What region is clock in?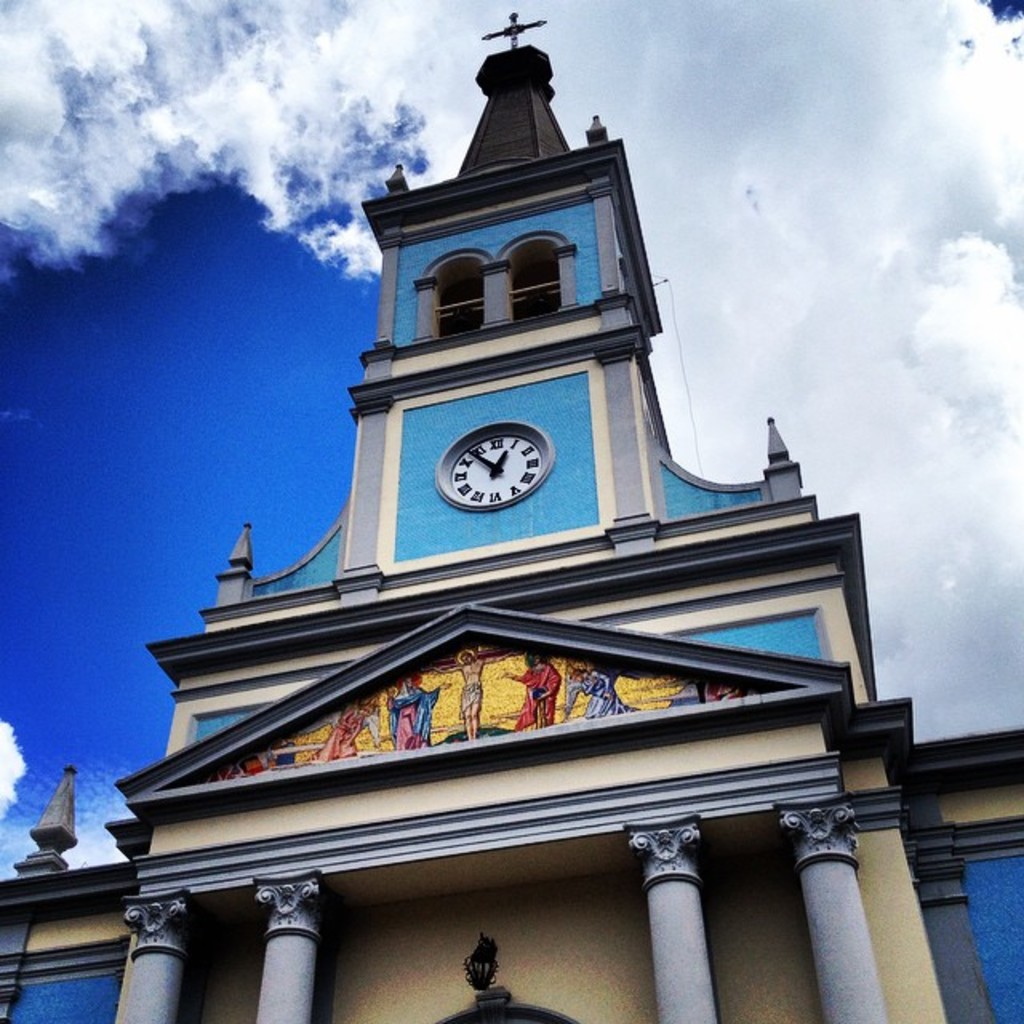
x1=446, y1=427, x2=547, y2=501.
